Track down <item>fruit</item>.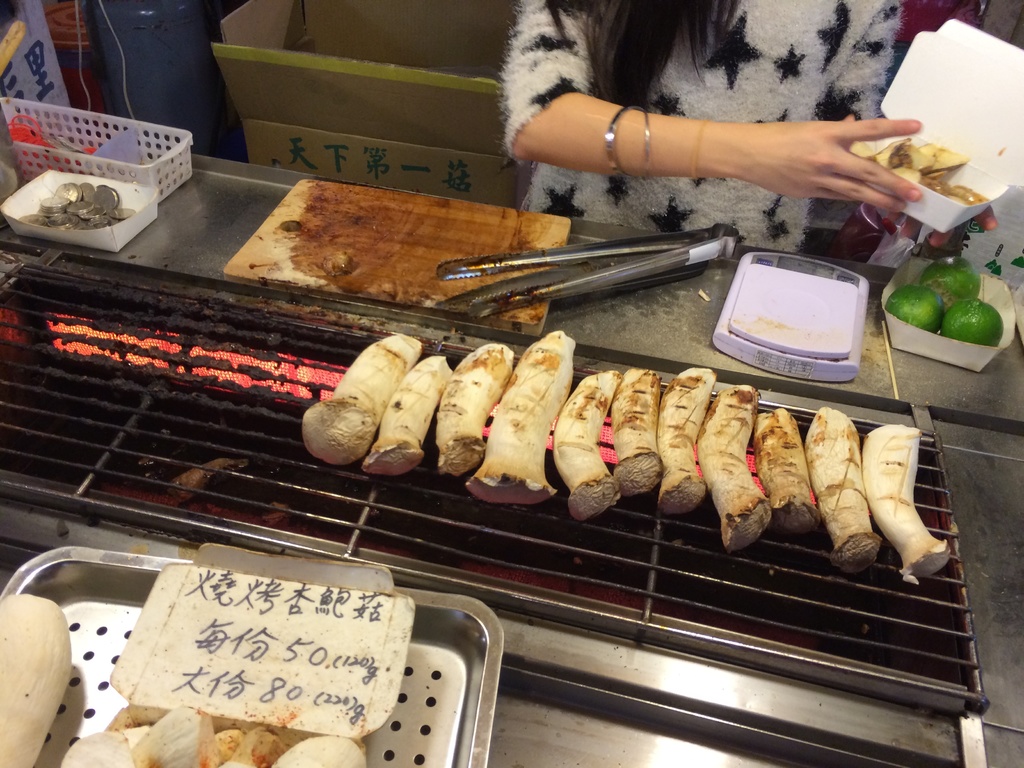
Tracked to <bbox>941, 297, 1004, 345</bbox>.
